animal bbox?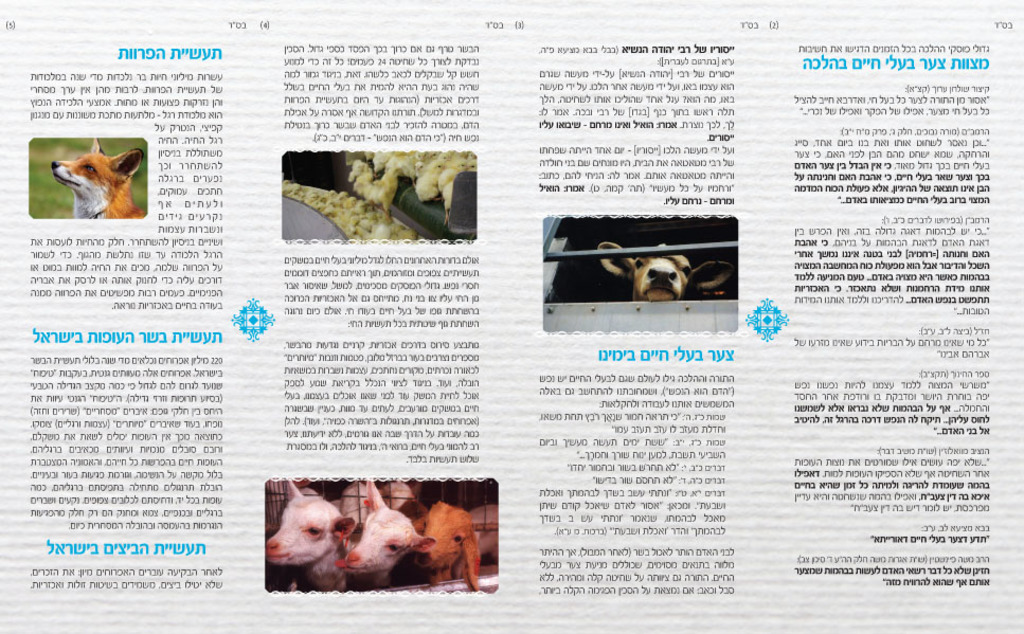
bbox=(596, 239, 737, 304)
